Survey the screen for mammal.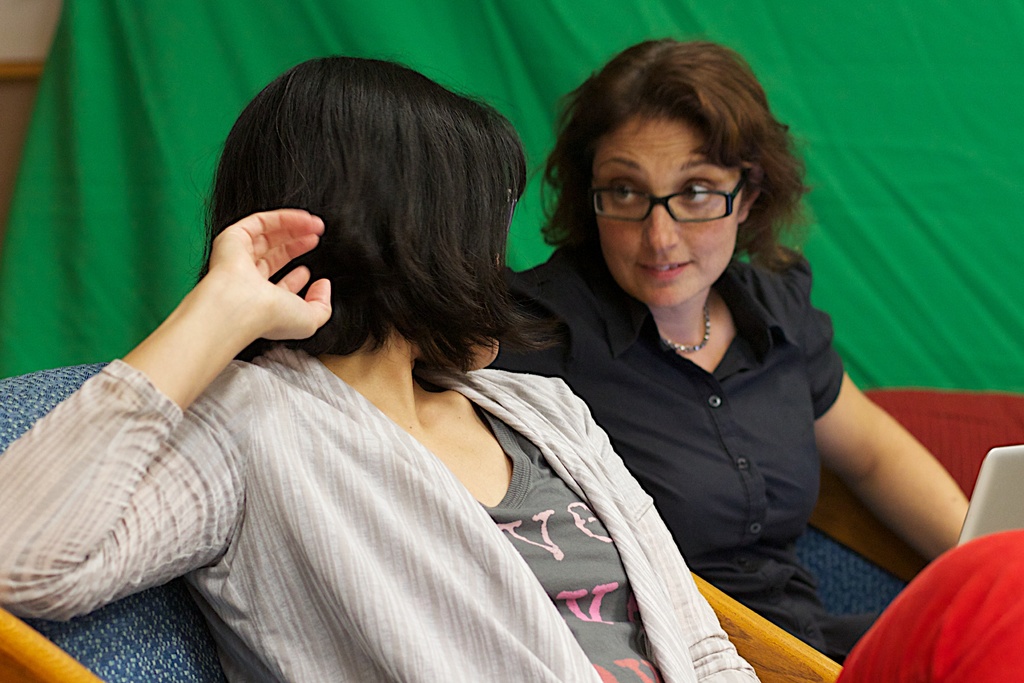
Survey found: box=[463, 31, 968, 664].
